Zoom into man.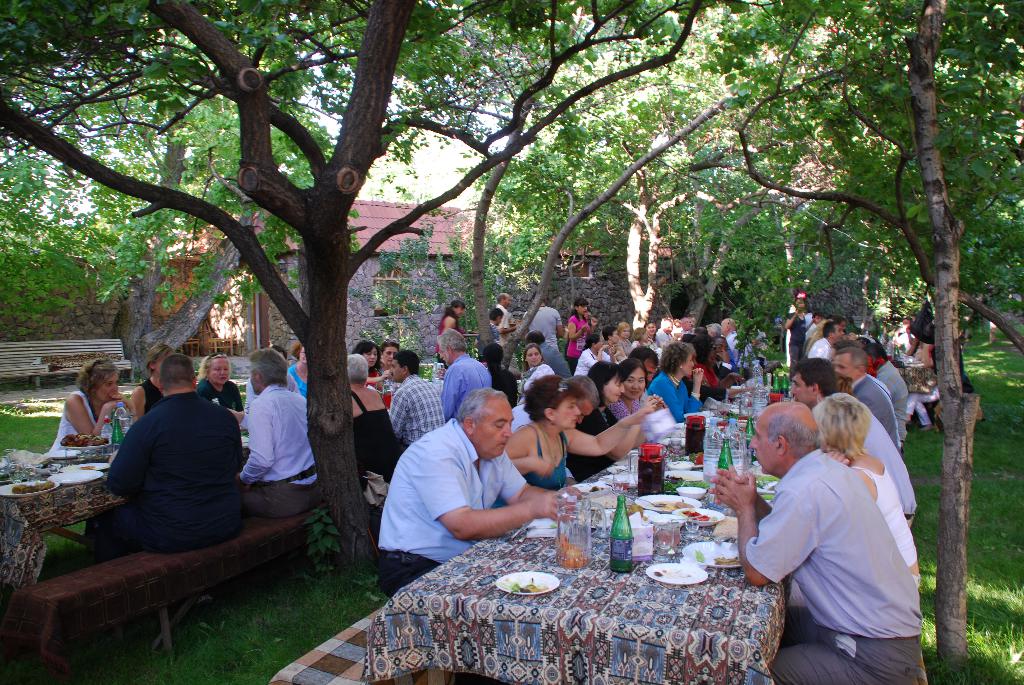
Zoom target: x1=435, y1=325, x2=493, y2=423.
